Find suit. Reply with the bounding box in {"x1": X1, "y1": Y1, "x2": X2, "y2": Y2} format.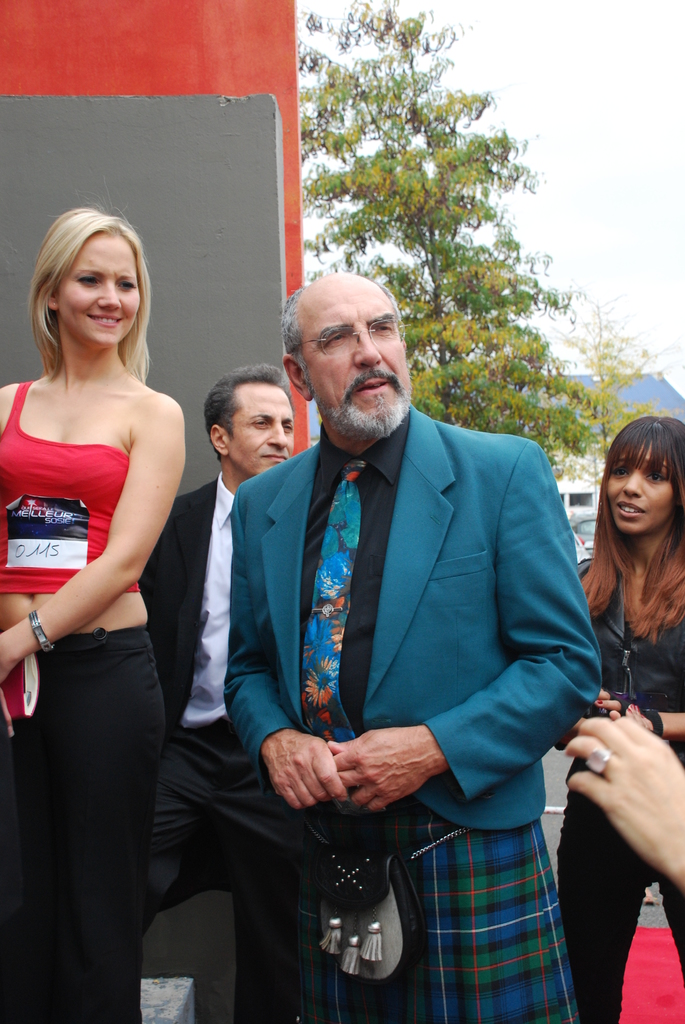
{"x1": 223, "y1": 404, "x2": 611, "y2": 840}.
